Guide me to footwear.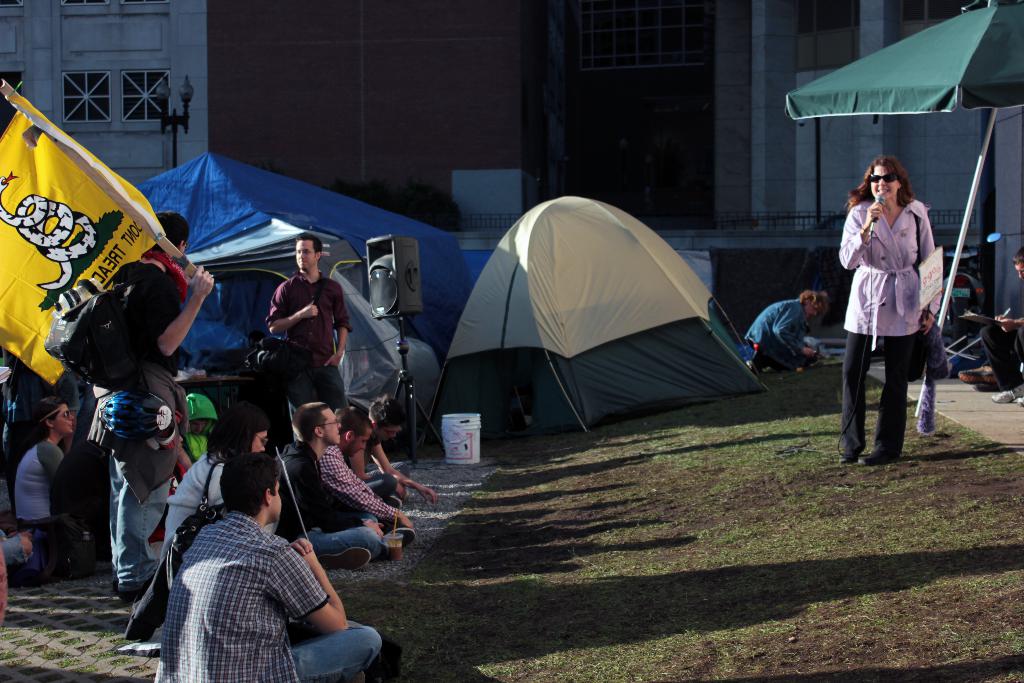
Guidance: [317, 546, 372, 573].
